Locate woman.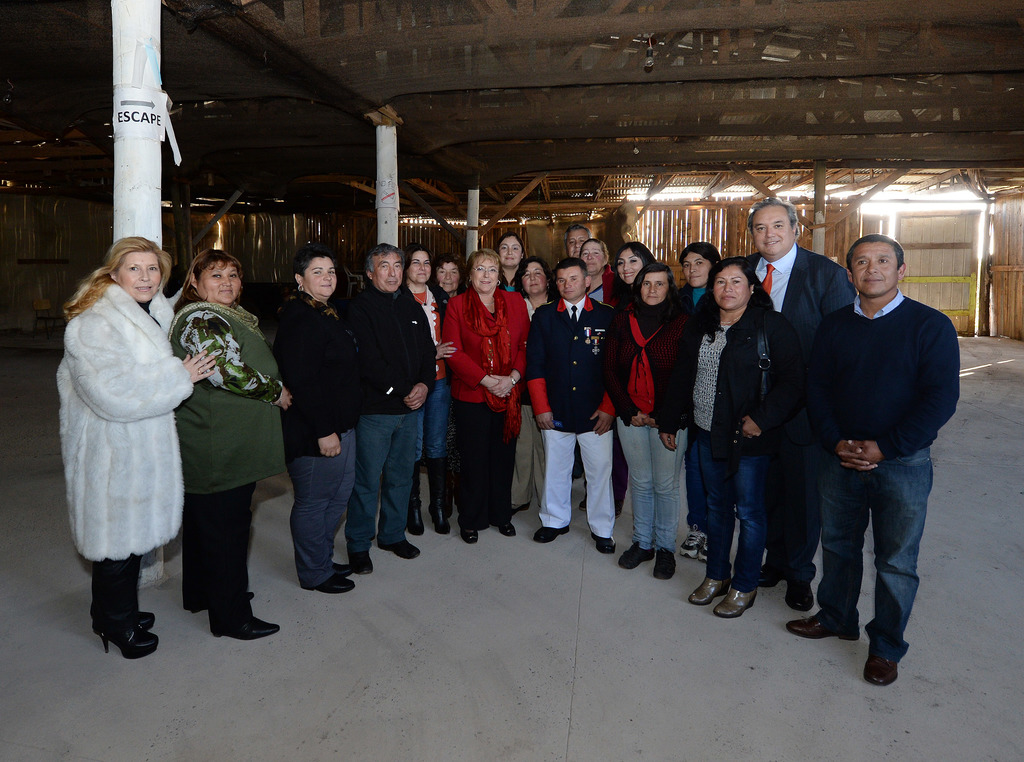
Bounding box: bbox=(51, 233, 186, 636).
